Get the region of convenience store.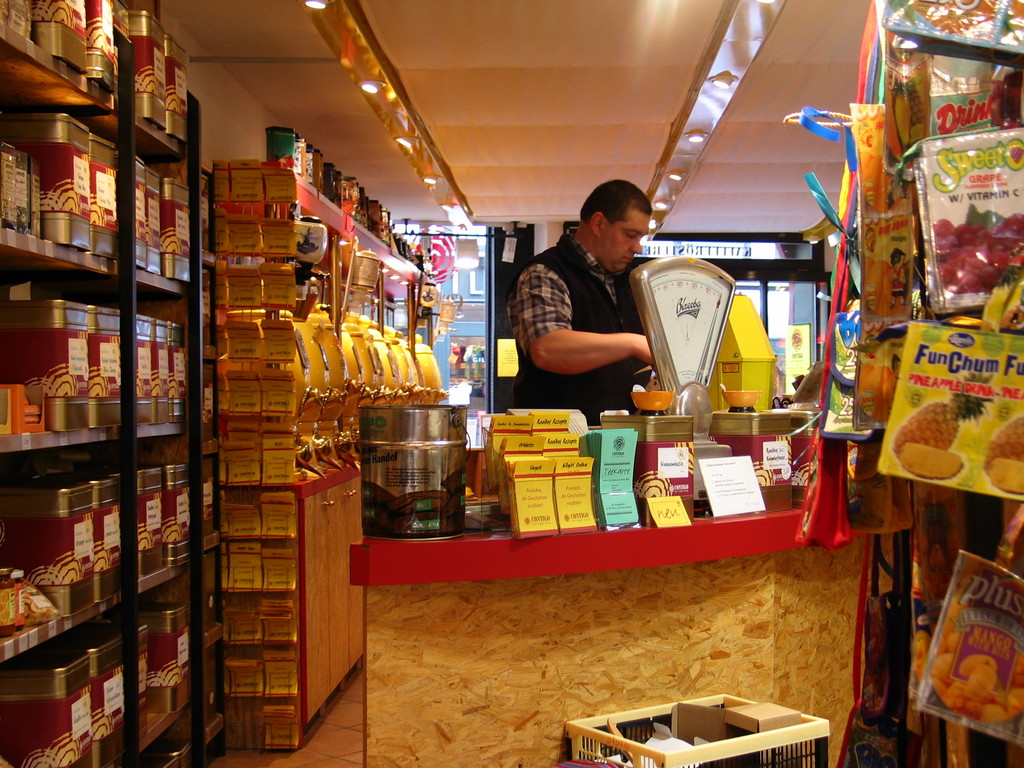
0 0 1023 767.
